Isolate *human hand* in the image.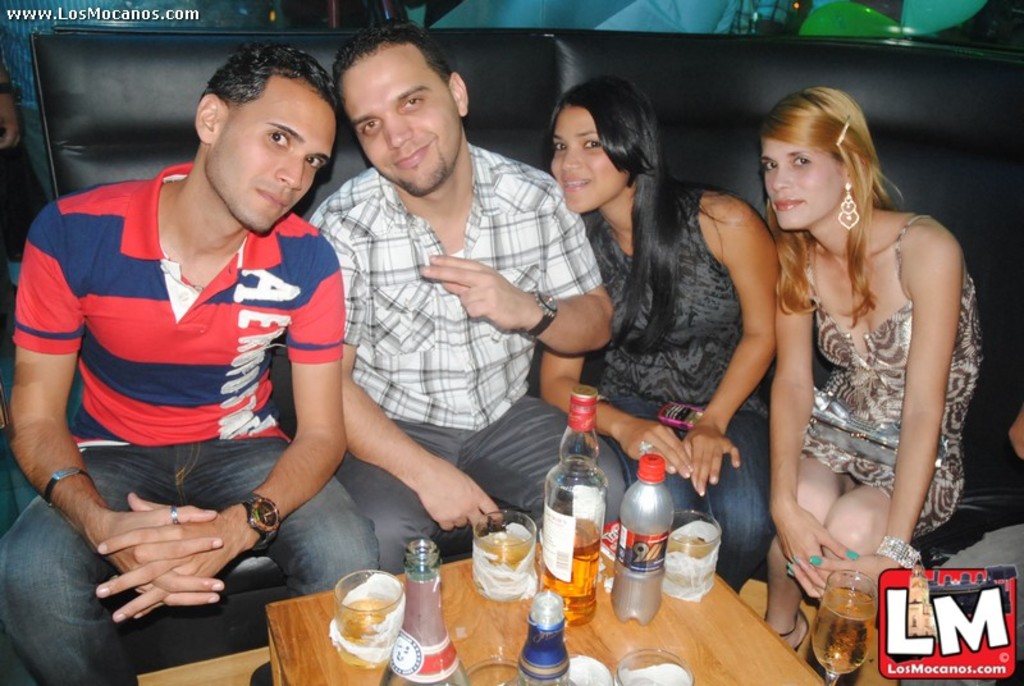
Isolated region: <box>91,504,228,605</box>.
